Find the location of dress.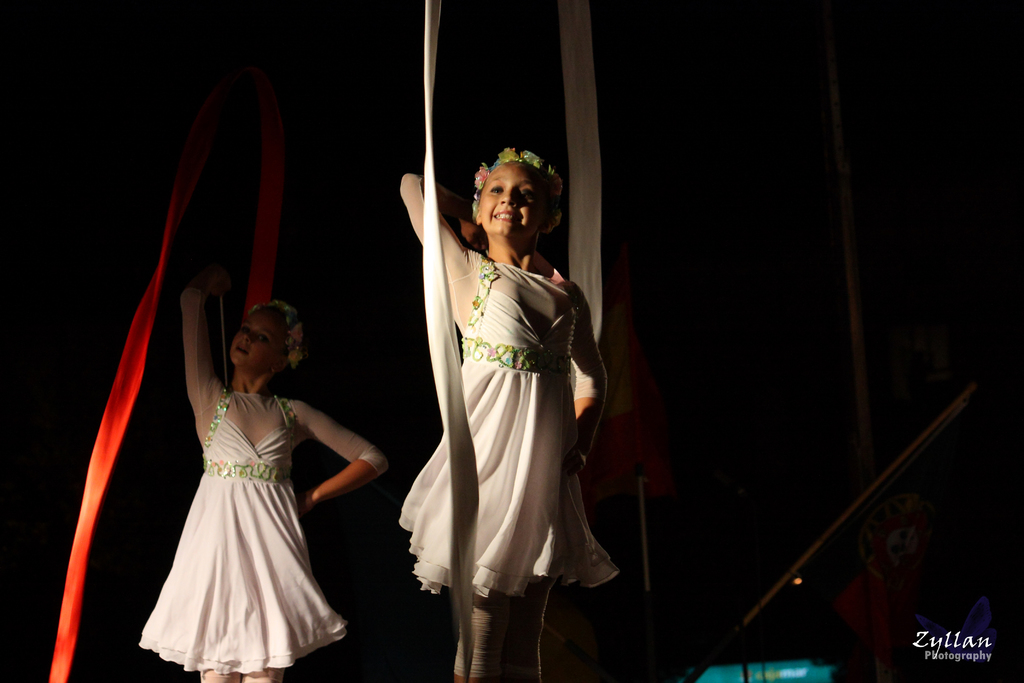
Location: <box>399,174,620,602</box>.
